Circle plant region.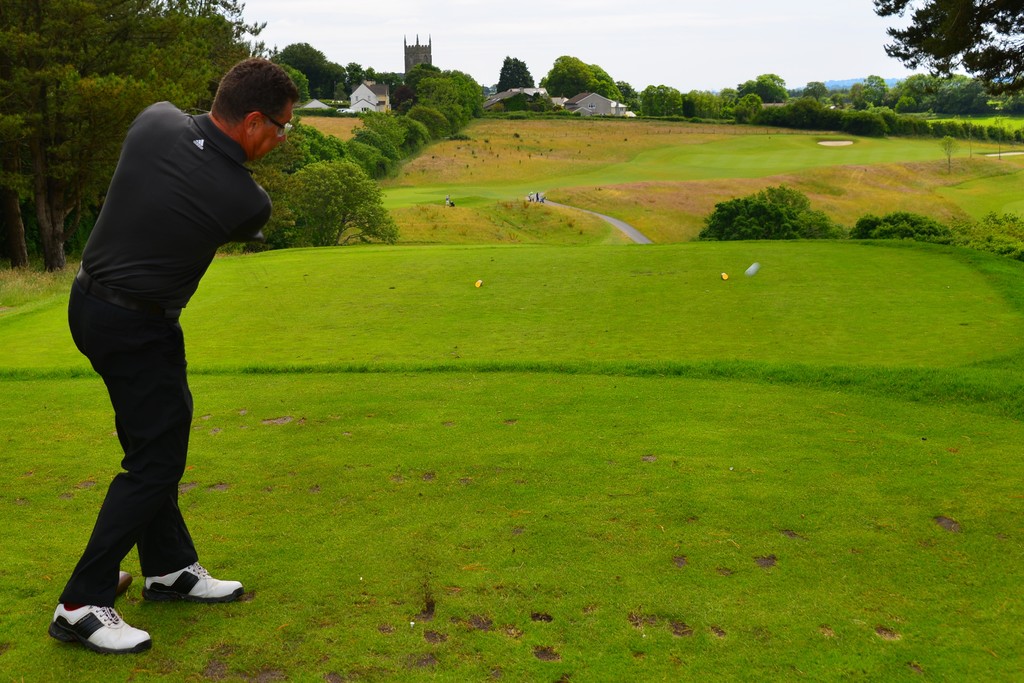
Region: rect(627, 84, 684, 120).
